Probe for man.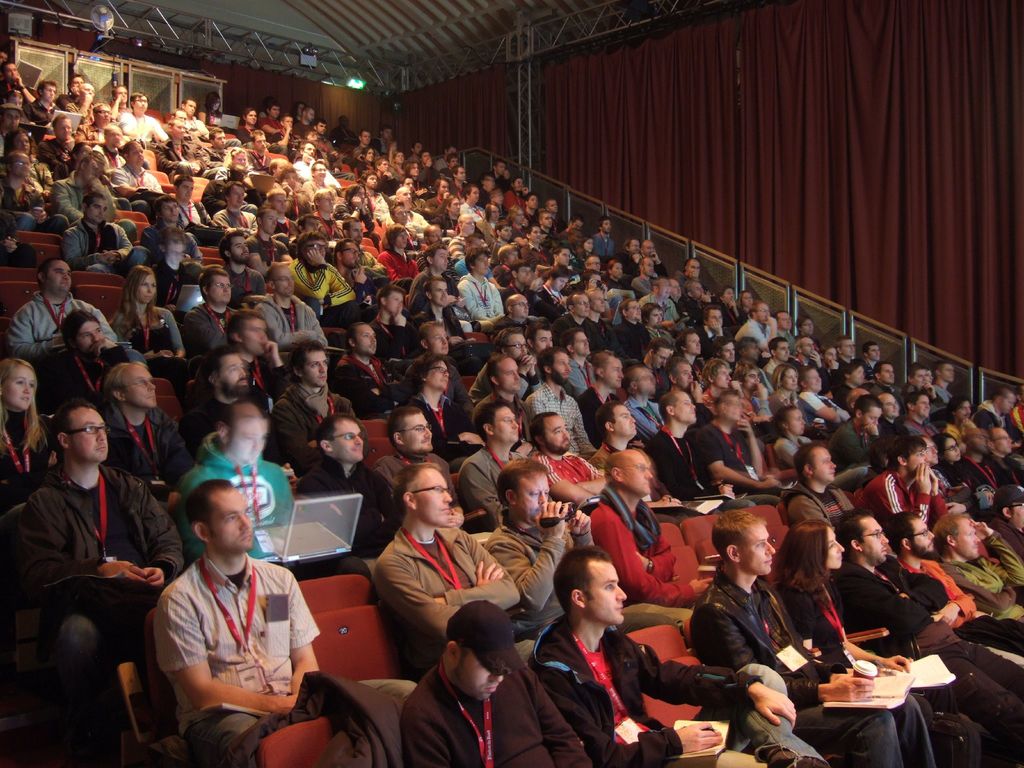
Probe result: BBox(438, 194, 463, 228).
